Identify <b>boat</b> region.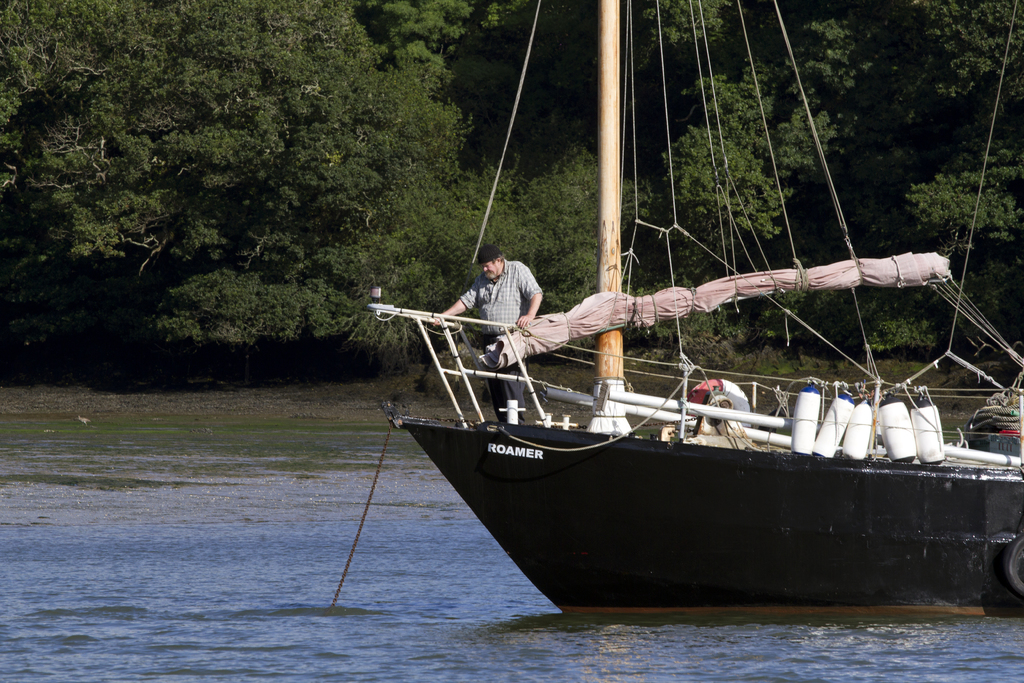
Region: bbox=(397, 0, 1023, 621).
